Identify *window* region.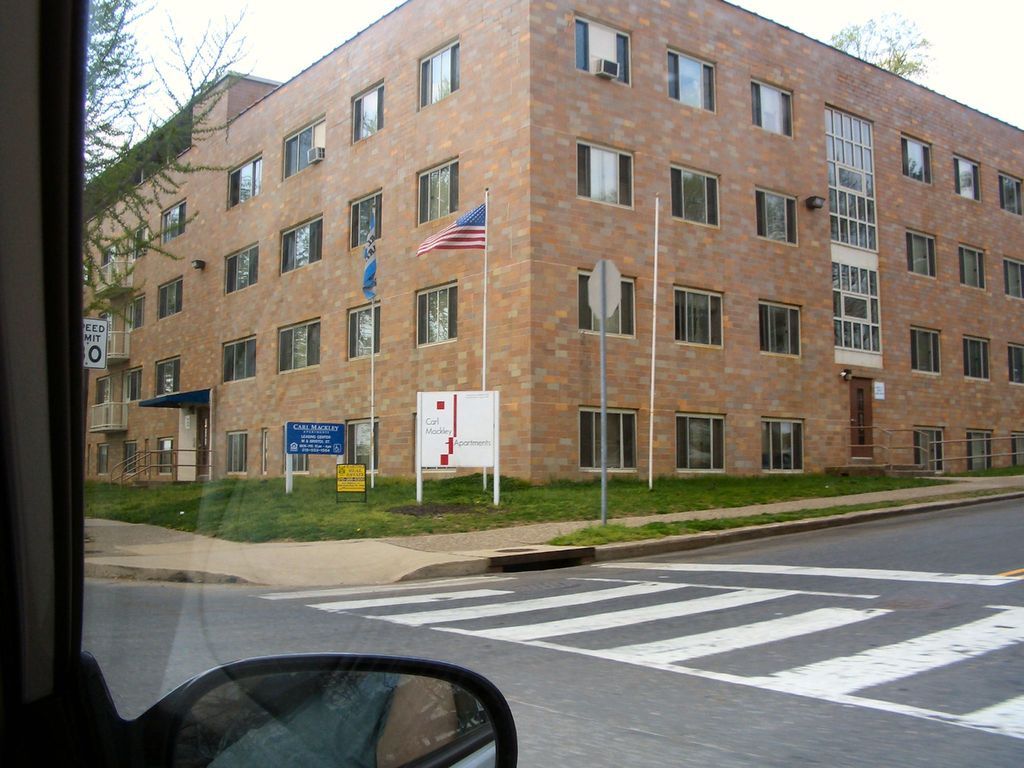
Region: box(134, 222, 149, 255).
